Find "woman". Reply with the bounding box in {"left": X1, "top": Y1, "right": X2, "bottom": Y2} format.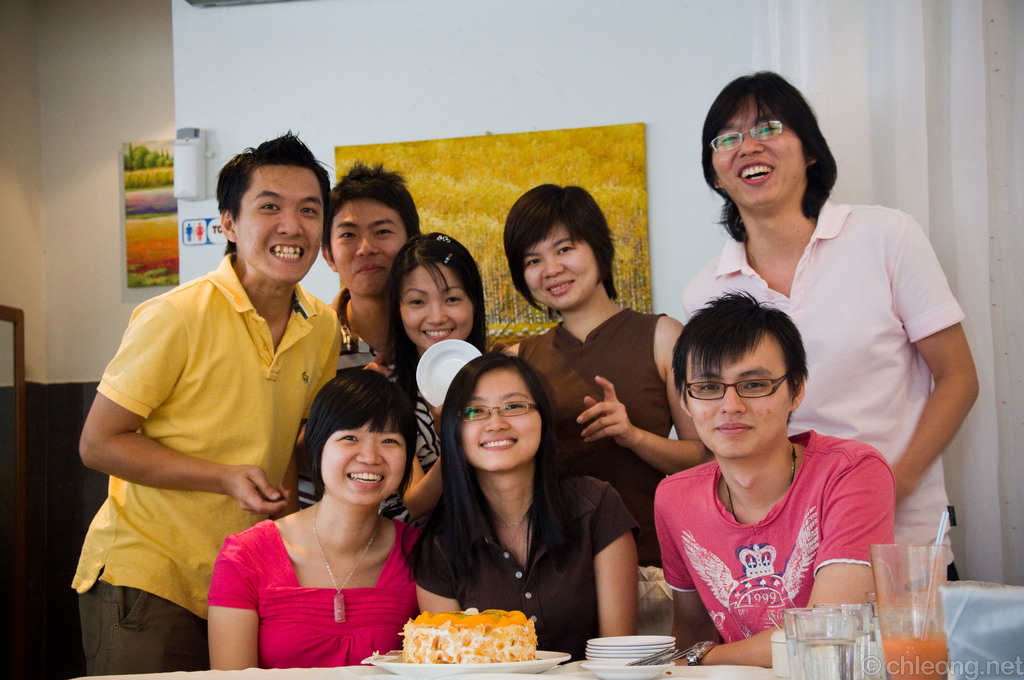
{"left": 371, "top": 234, "right": 491, "bottom": 464}.
